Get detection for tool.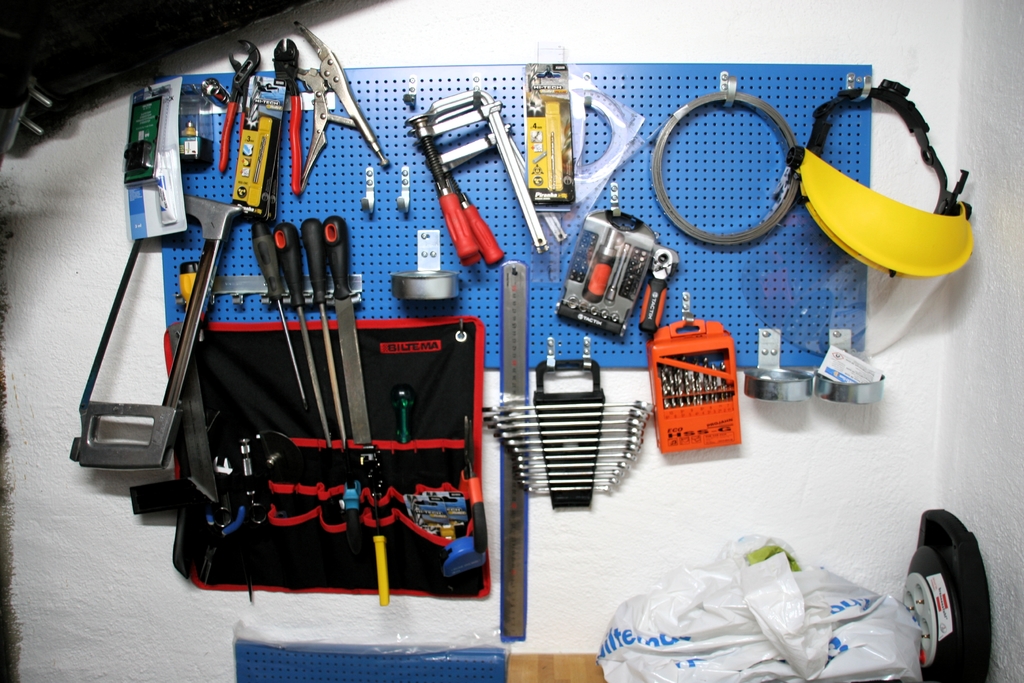
Detection: (194,74,229,124).
